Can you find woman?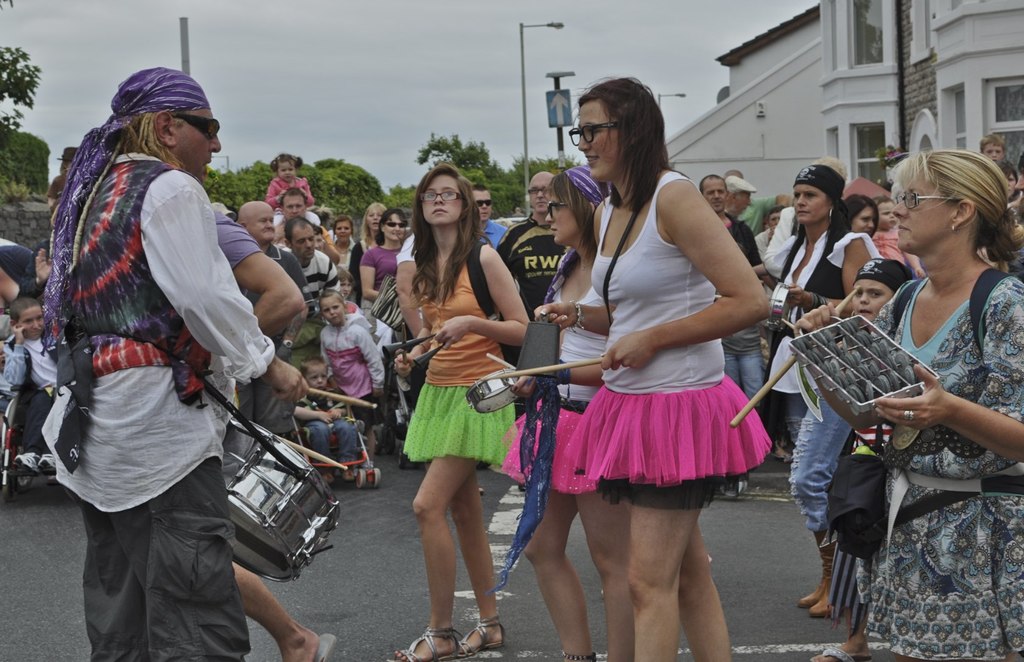
Yes, bounding box: BBox(762, 157, 891, 615).
